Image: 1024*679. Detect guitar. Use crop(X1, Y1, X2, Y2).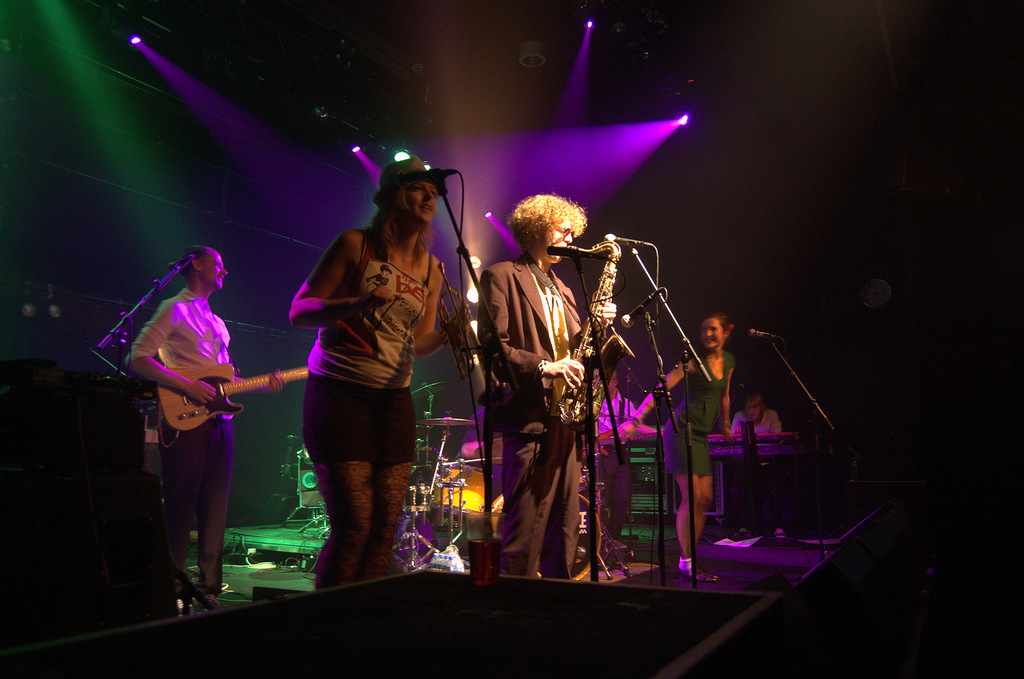
crop(154, 360, 310, 432).
